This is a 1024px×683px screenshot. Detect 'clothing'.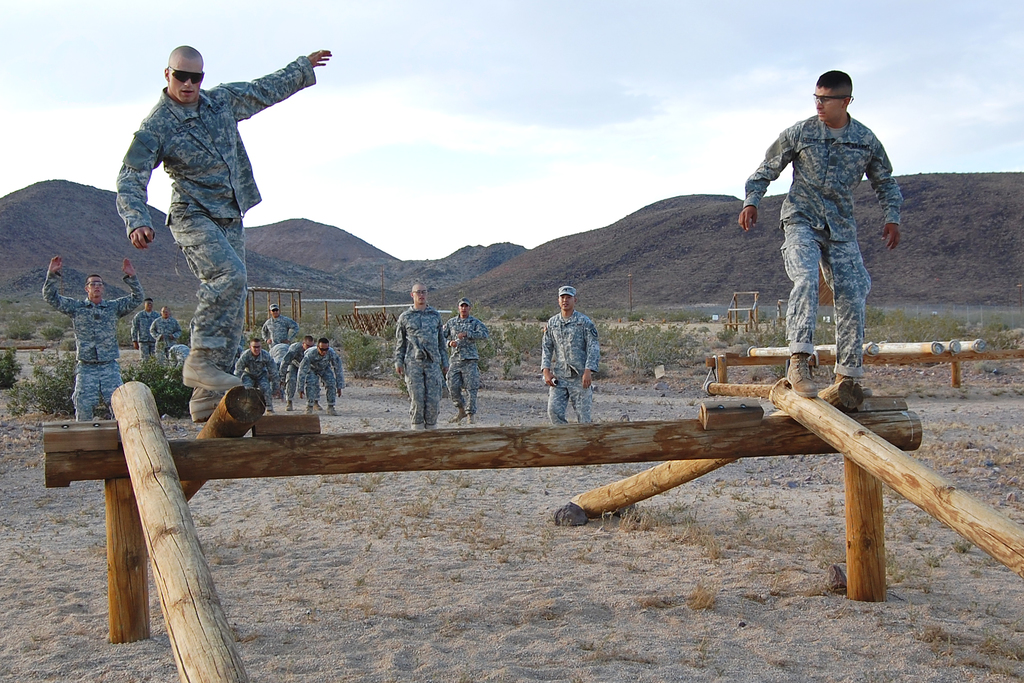
[x1=271, y1=326, x2=310, y2=404].
